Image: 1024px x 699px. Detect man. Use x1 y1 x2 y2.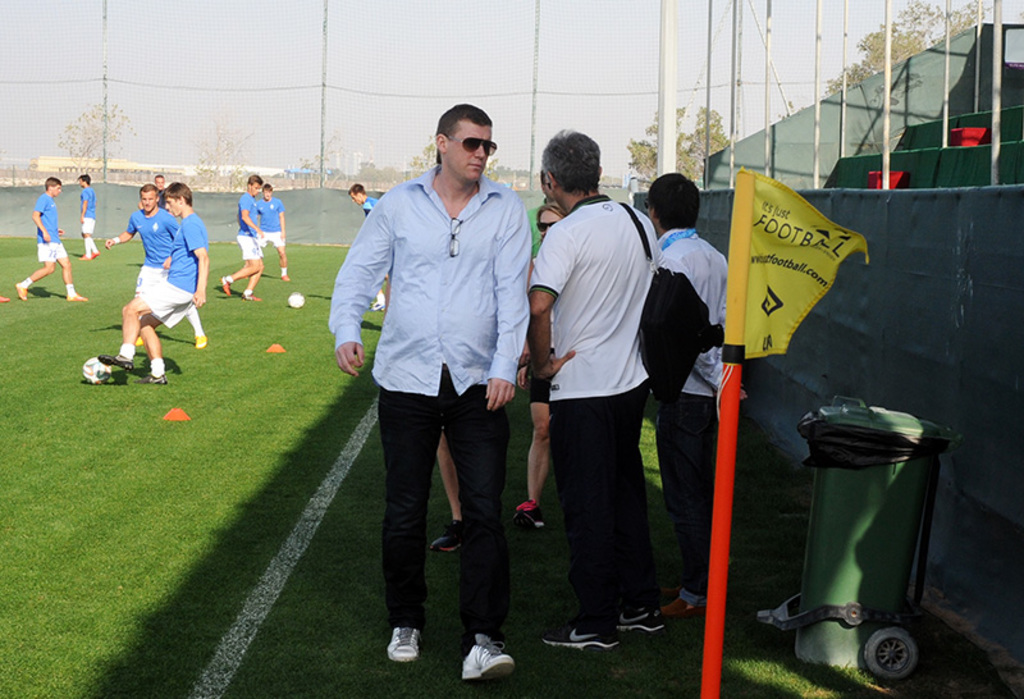
97 186 206 385.
